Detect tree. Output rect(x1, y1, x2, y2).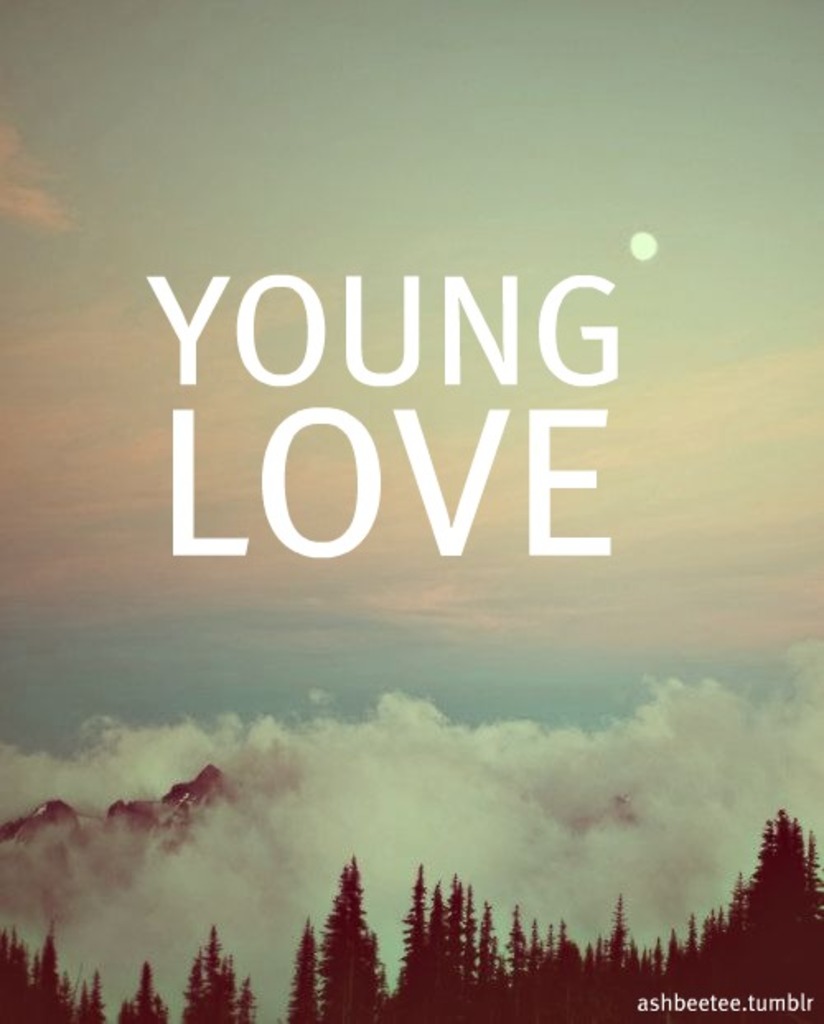
rect(211, 951, 234, 1022).
